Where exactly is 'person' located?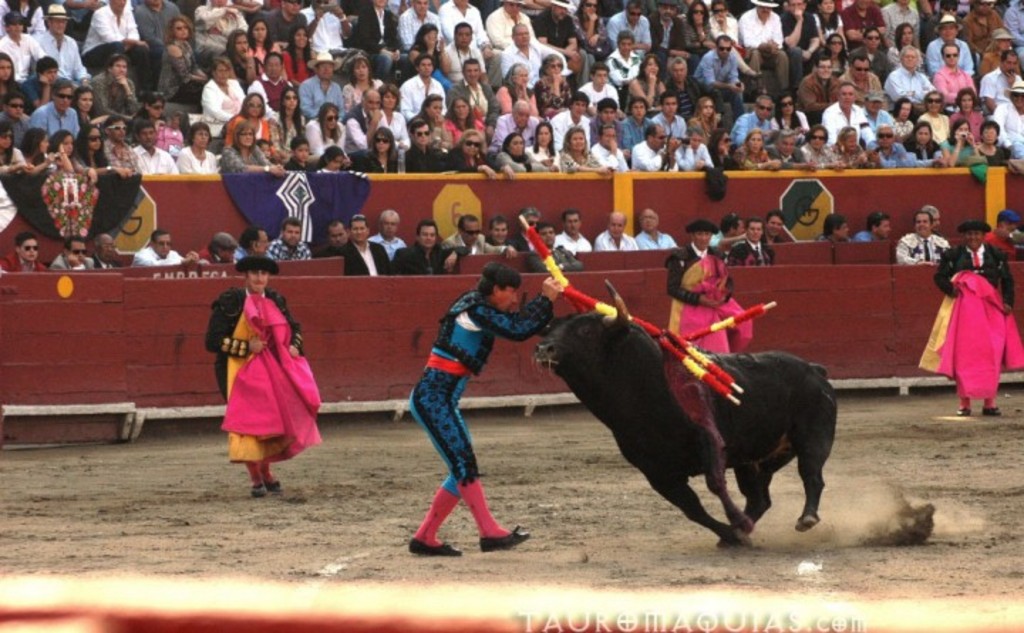
Its bounding box is detection(0, 236, 44, 273).
